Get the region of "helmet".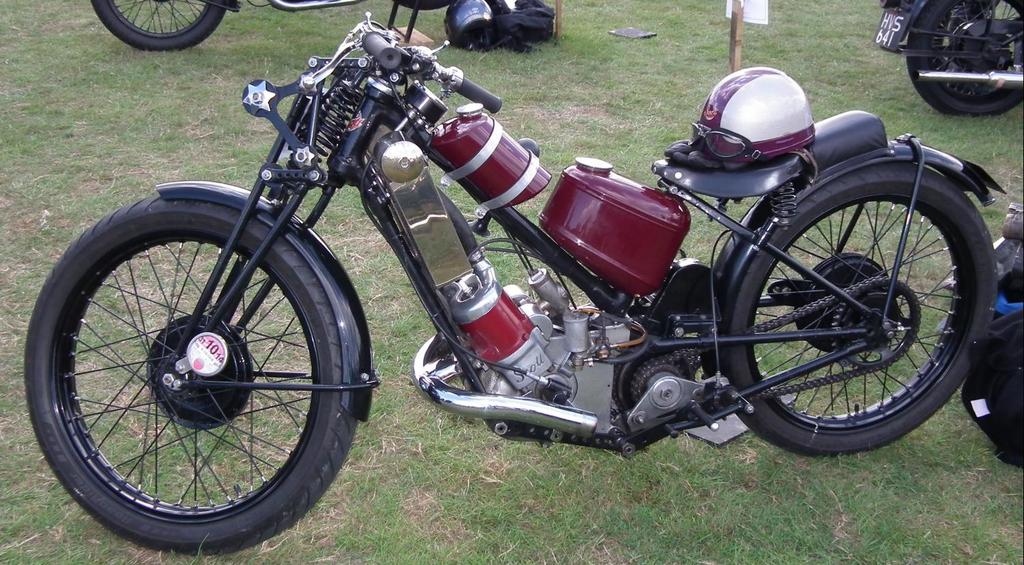
<box>443,0,494,50</box>.
